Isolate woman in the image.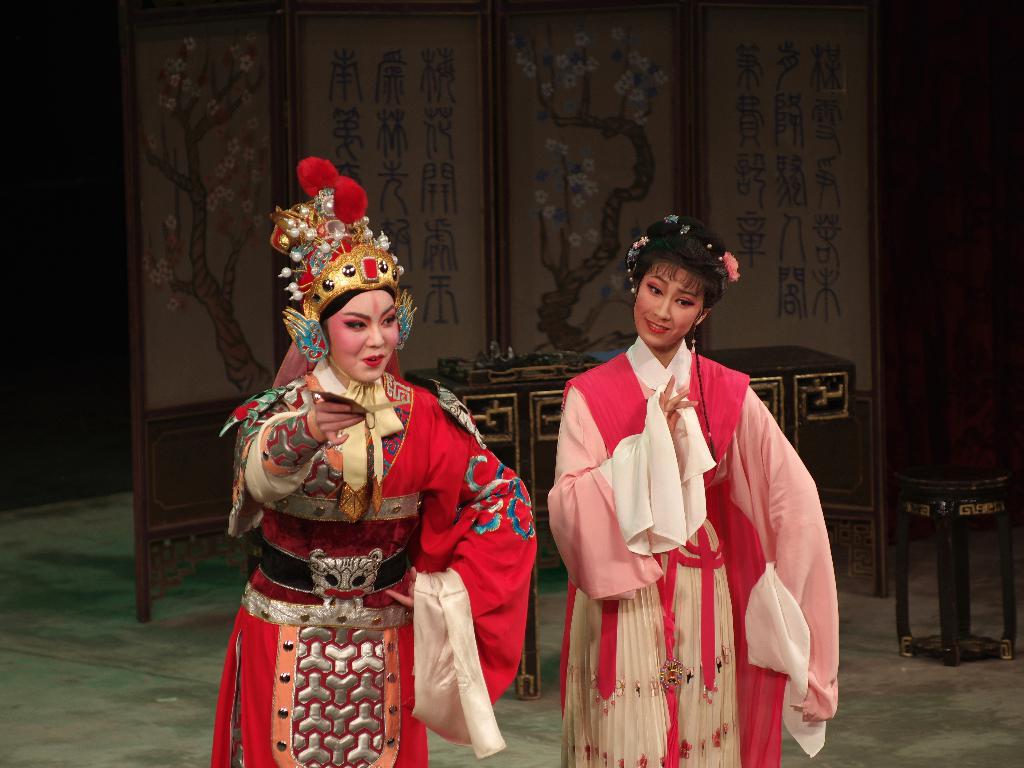
Isolated region: {"x1": 209, "y1": 194, "x2": 538, "y2": 767}.
